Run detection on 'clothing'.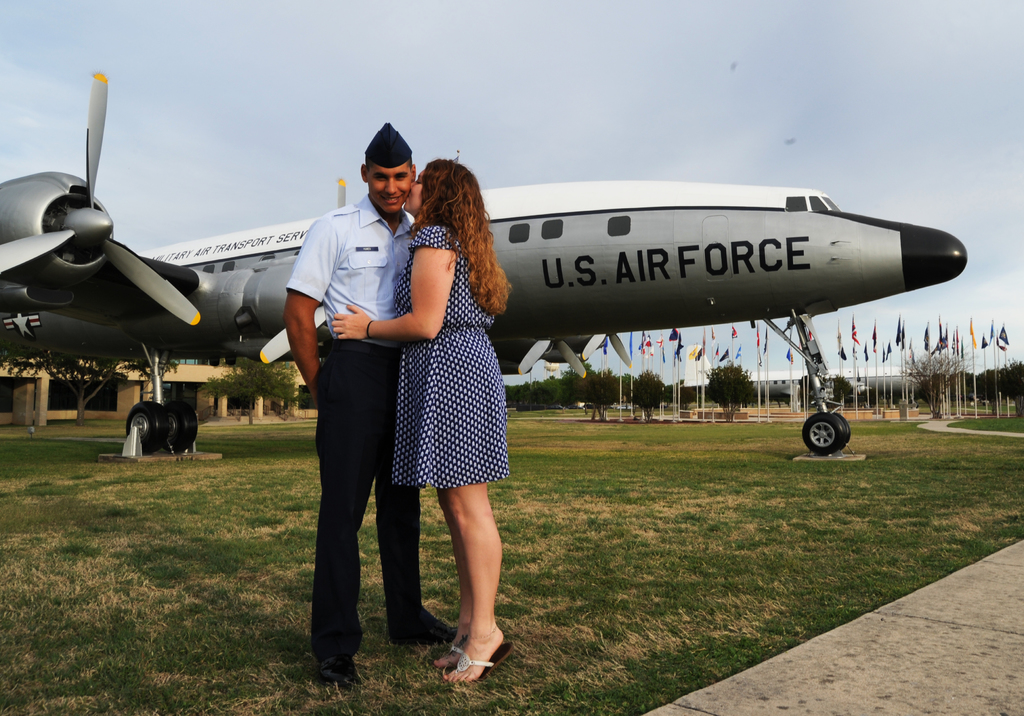
Result: [left=381, top=221, right=505, bottom=511].
